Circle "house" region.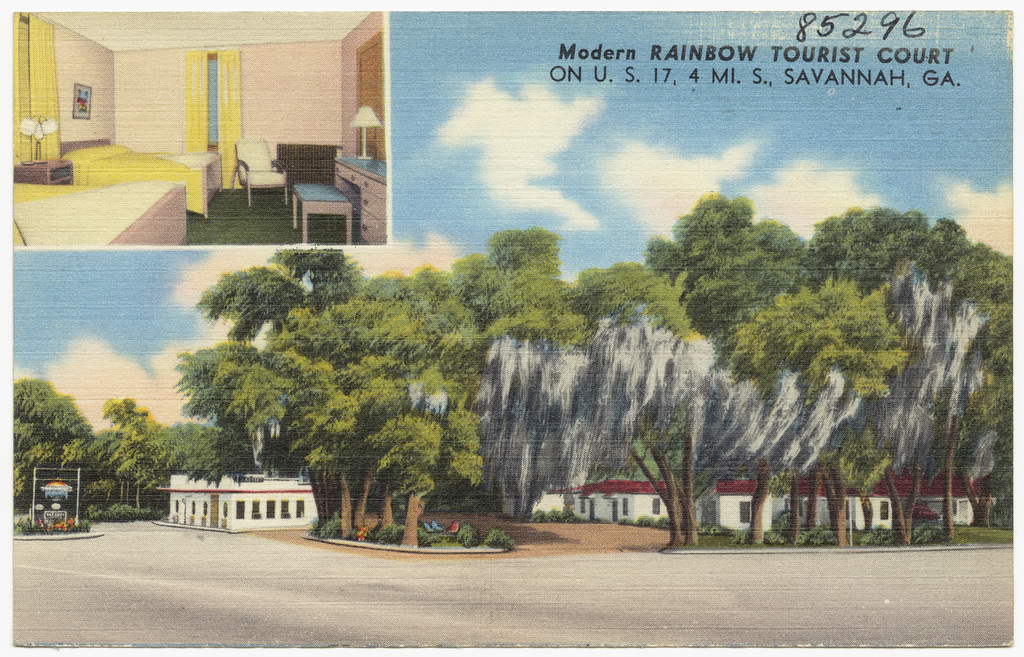
Region: region(580, 480, 668, 523).
